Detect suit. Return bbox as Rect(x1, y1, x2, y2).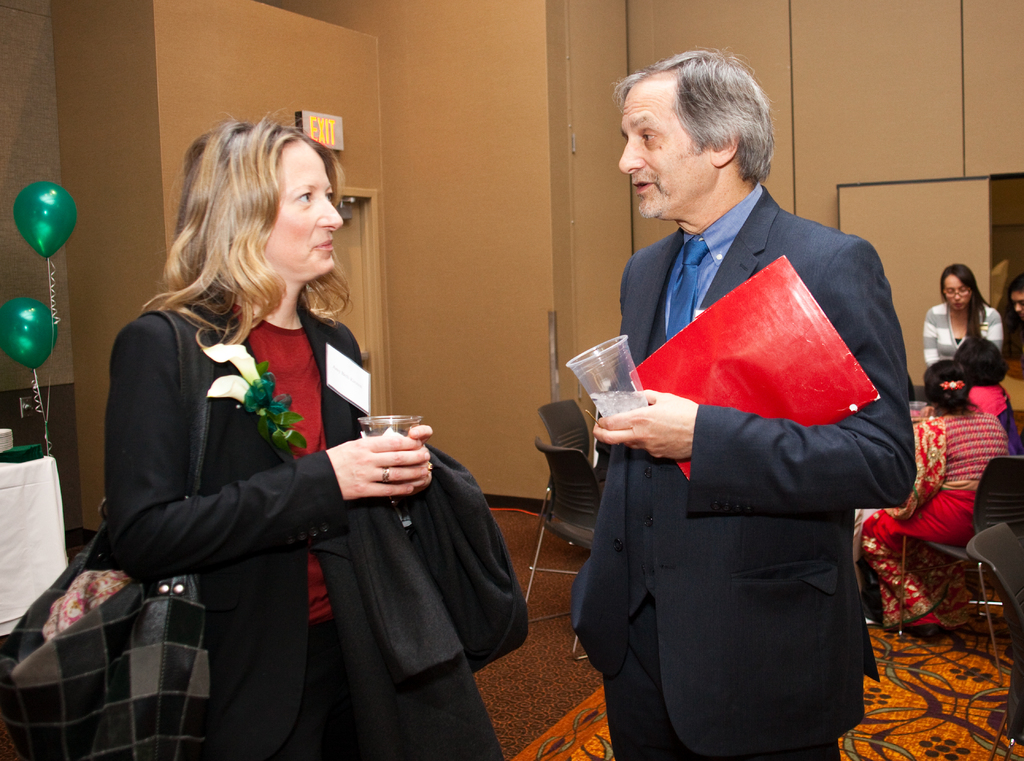
Rect(101, 294, 375, 760).
